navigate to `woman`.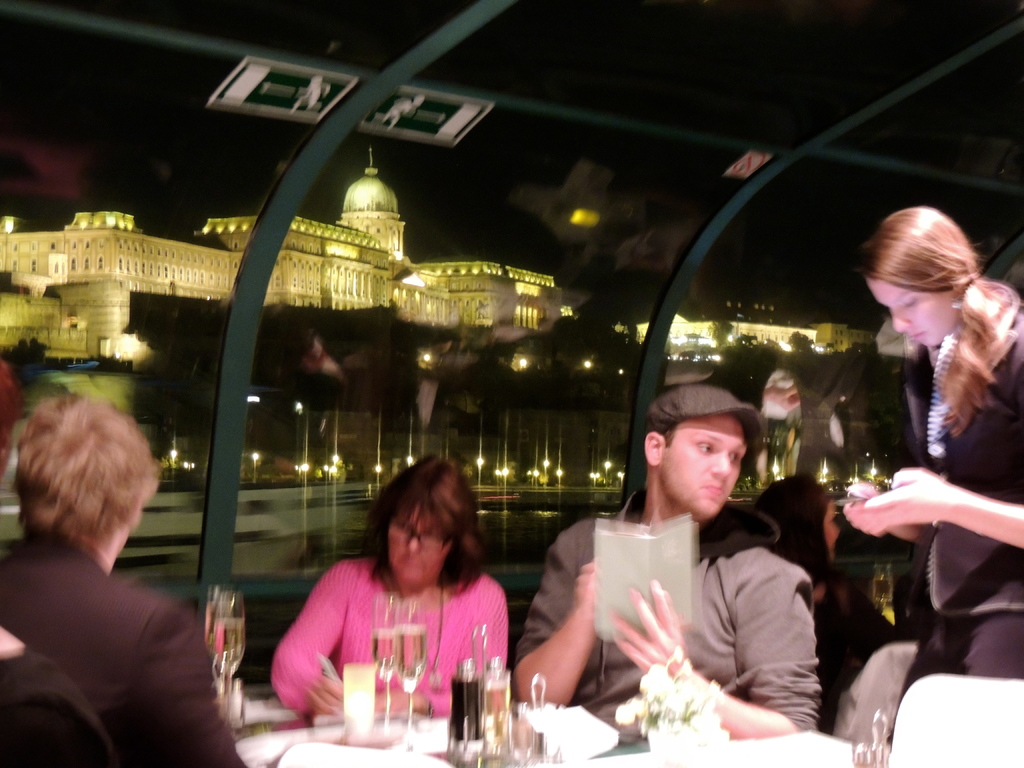
Navigation target: 0, 393, 251, 767.
